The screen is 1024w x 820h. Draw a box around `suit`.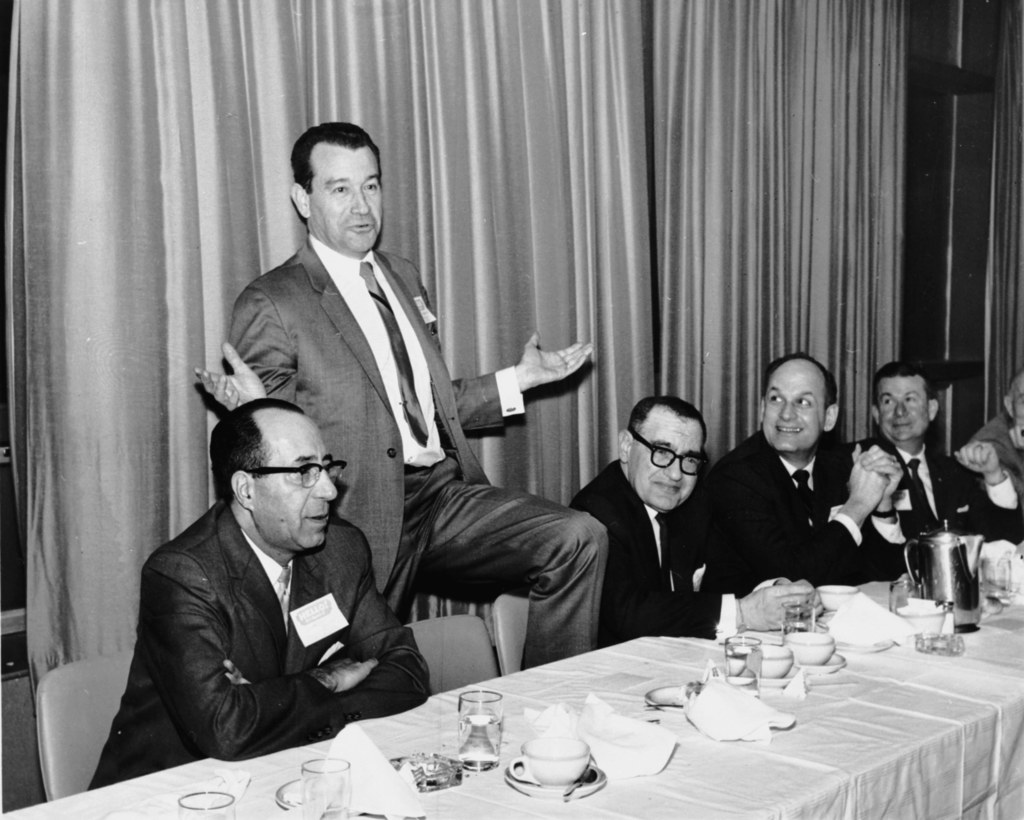
detection(86, 500, 434, 793).
